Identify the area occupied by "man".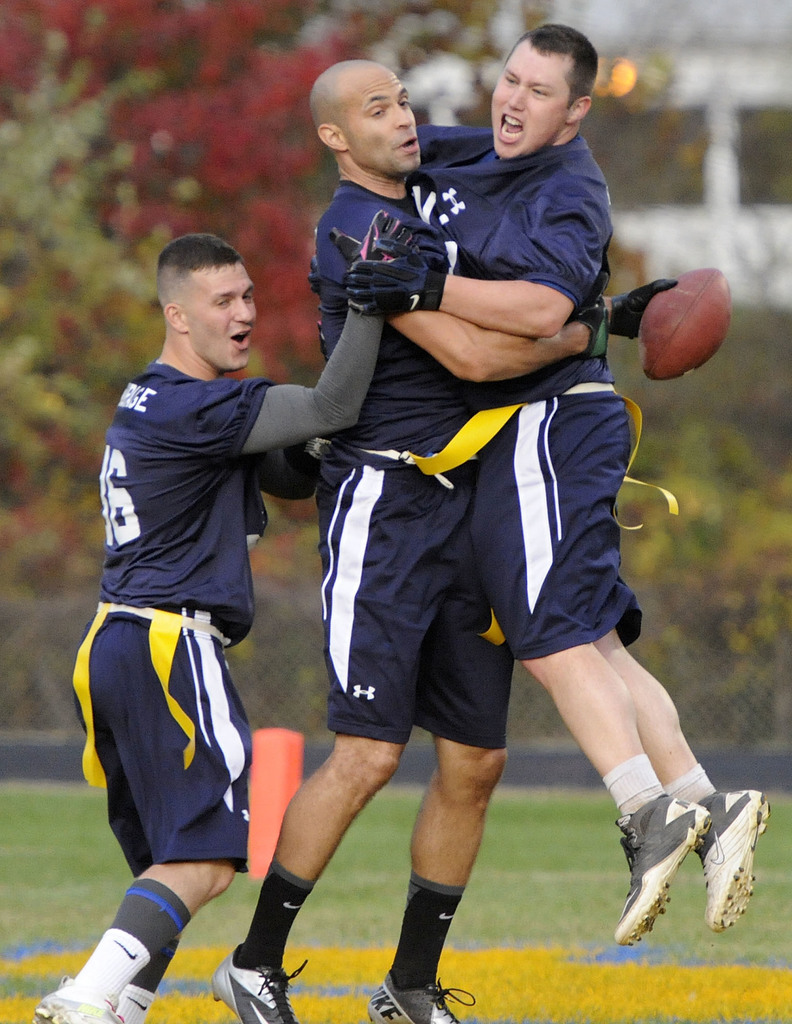
Area: [x1=78, y1=204, x2=390, y2=994].
